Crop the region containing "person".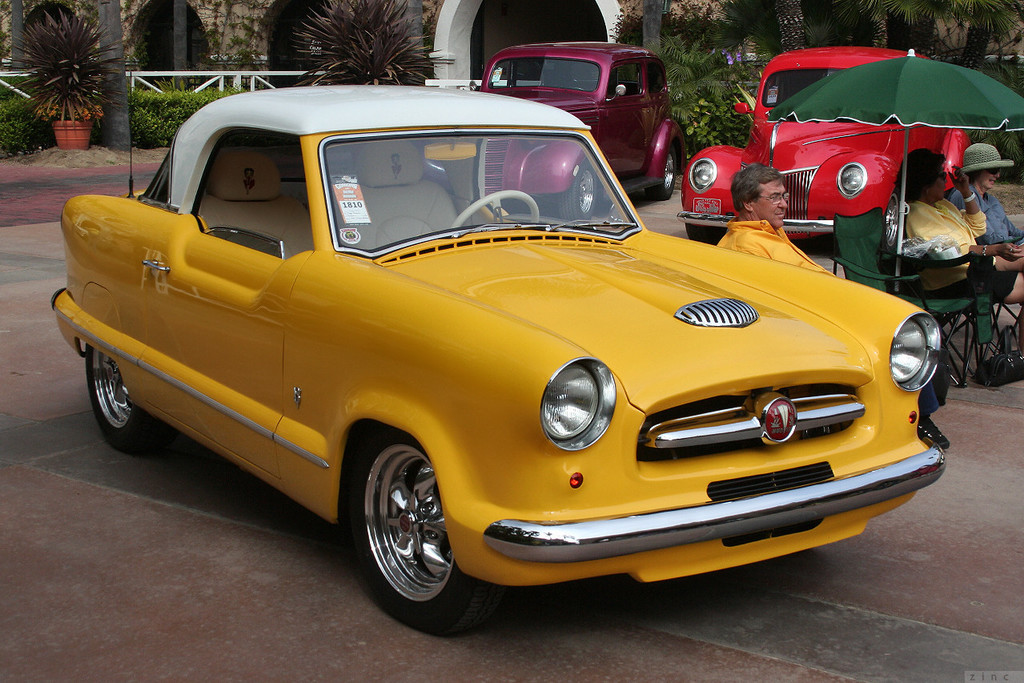
Crop region: {"left": 947, "top": 137, "right": 1023, "bottom": 247}.
